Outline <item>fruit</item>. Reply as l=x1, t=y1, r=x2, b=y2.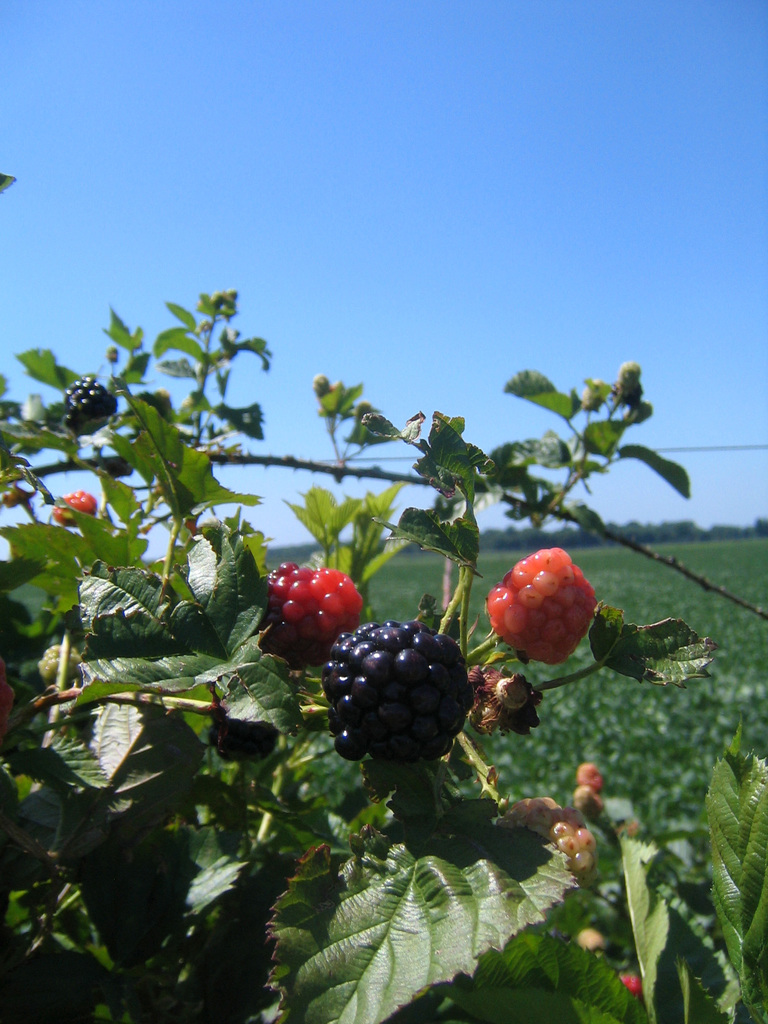
l=486, t=756, r=614, b=891.
